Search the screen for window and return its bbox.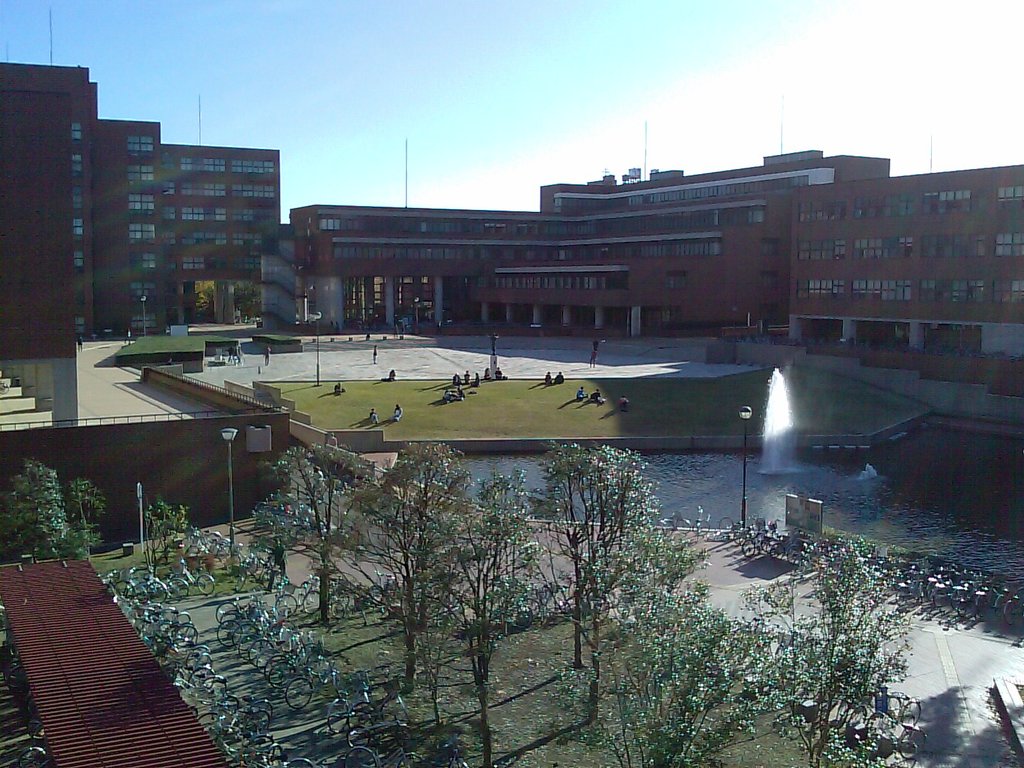
Found: (131,220,157,253).
